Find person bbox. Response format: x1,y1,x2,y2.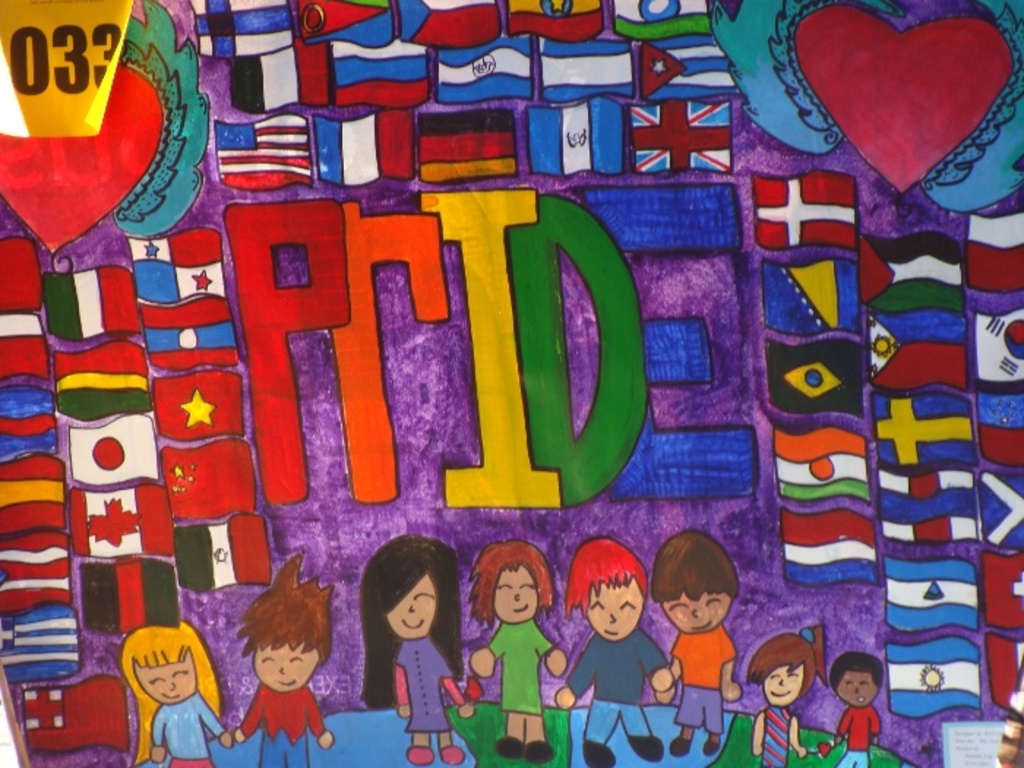
655,522,746,749.
